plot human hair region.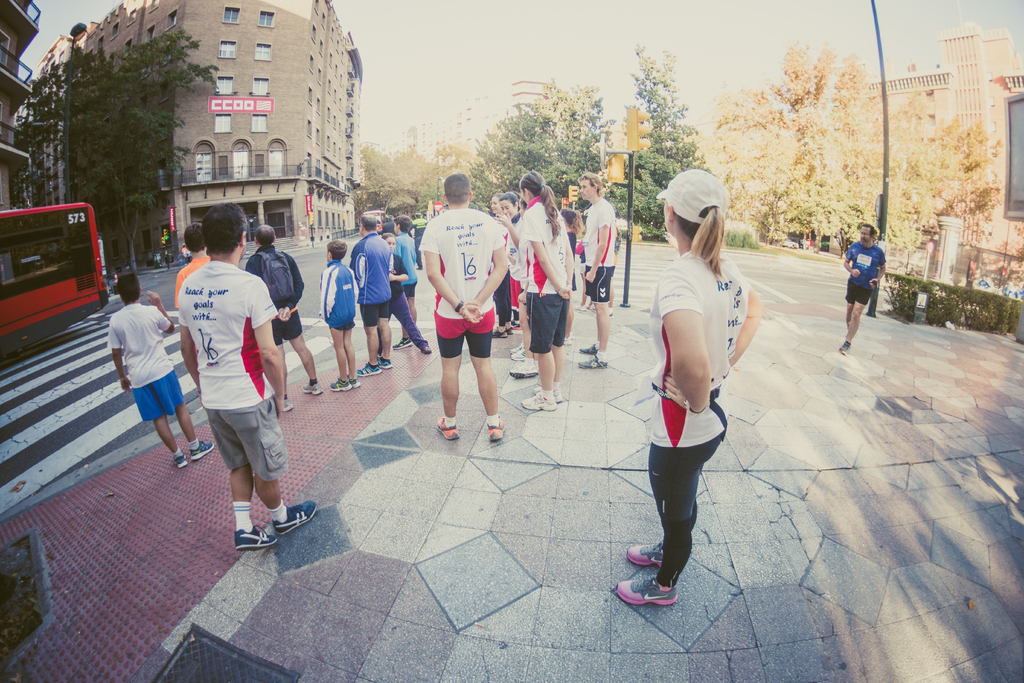
Plotted at (194,201,251,255).
